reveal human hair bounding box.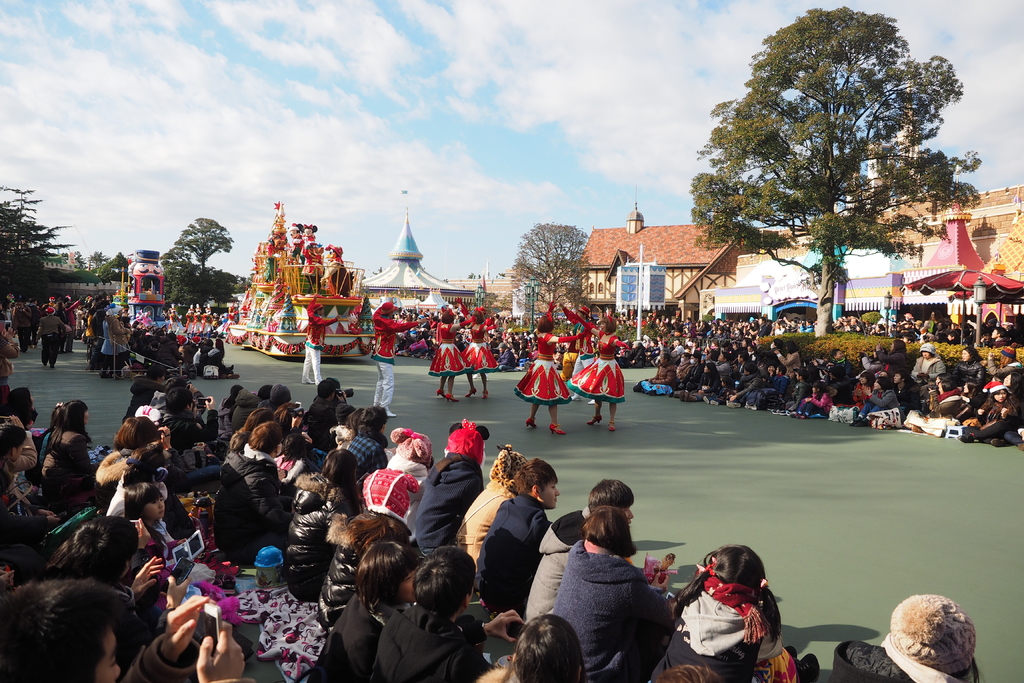
Revealed: bbox(507, 456, 558, 497).
